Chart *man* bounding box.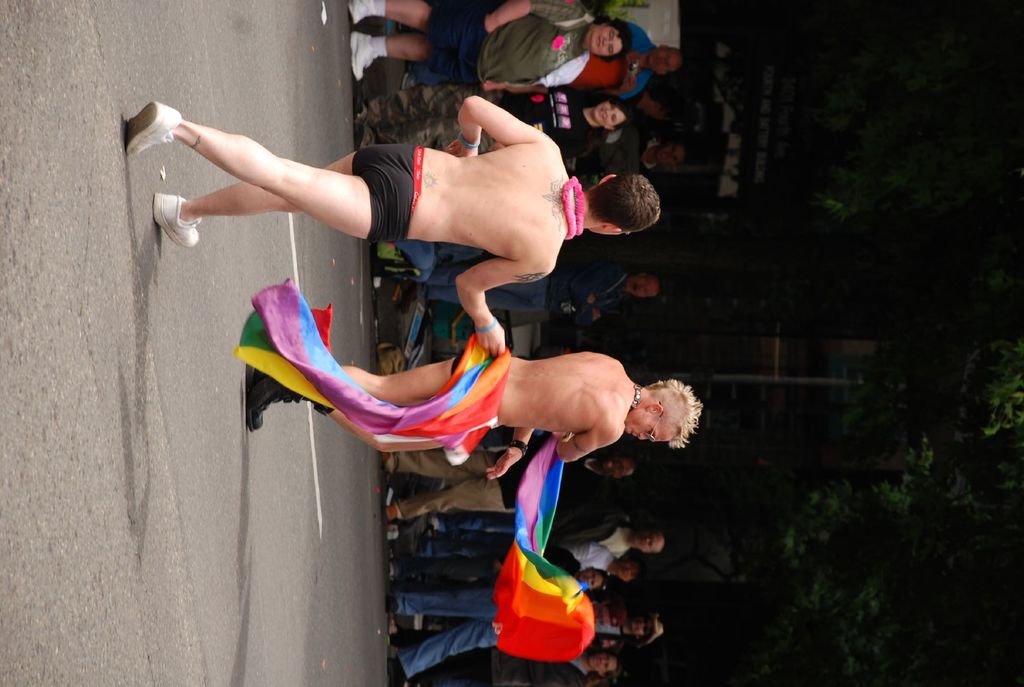
Charted: box=[590, 615, 664, 649].
